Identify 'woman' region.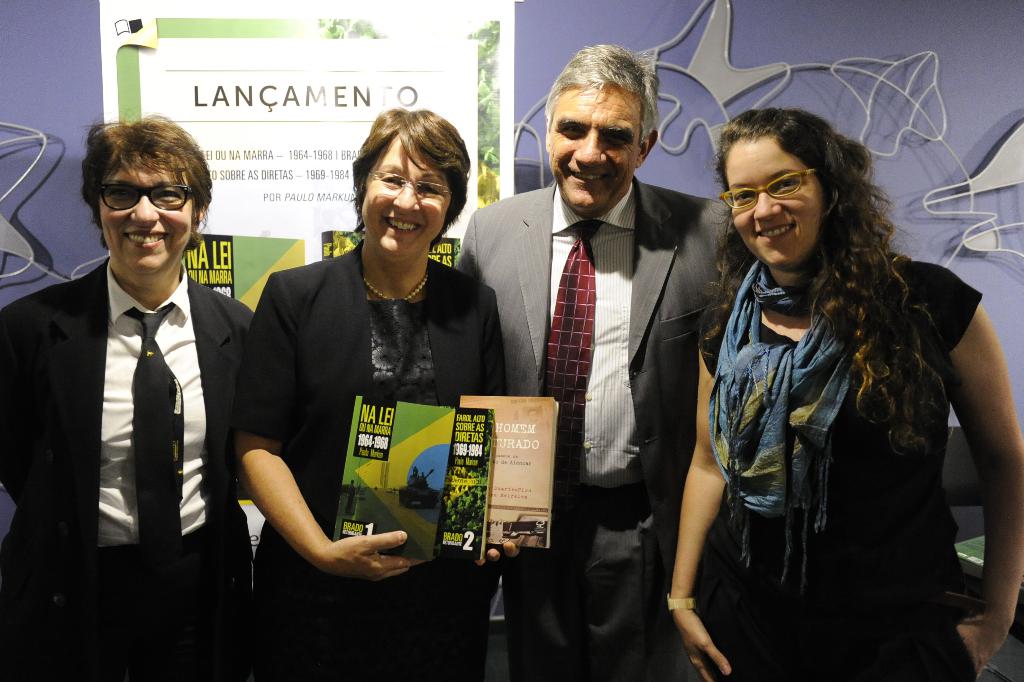
Region: 228:109:501:681.
